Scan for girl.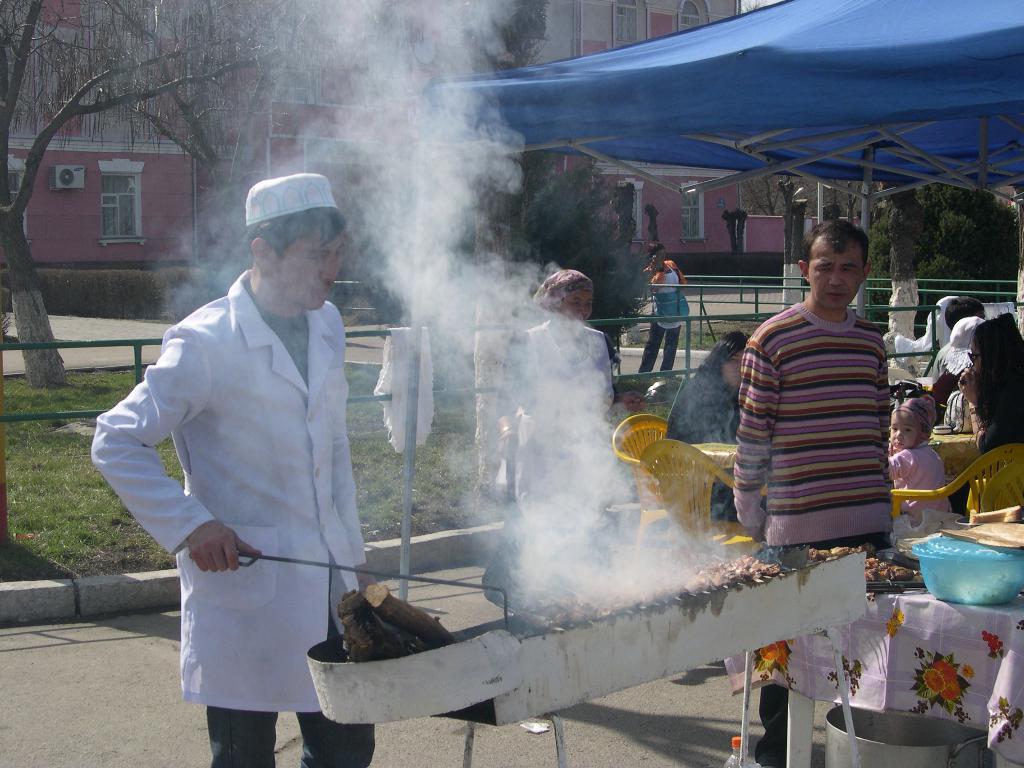
Scan result: 941:305:1019:527.
